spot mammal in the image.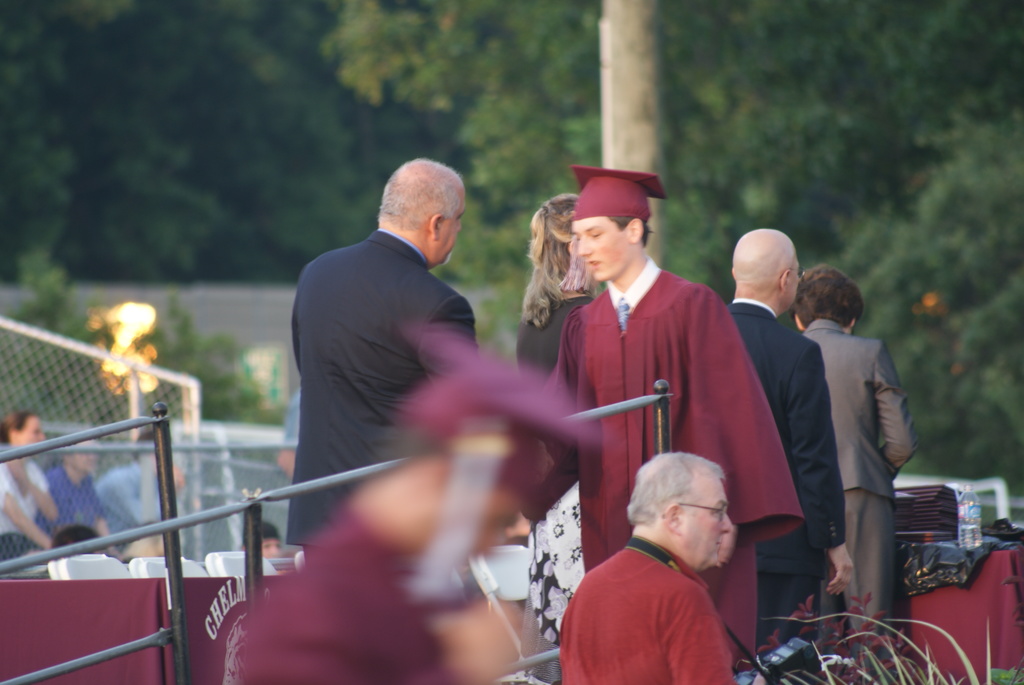
mammal found at 510:187:602:552.
